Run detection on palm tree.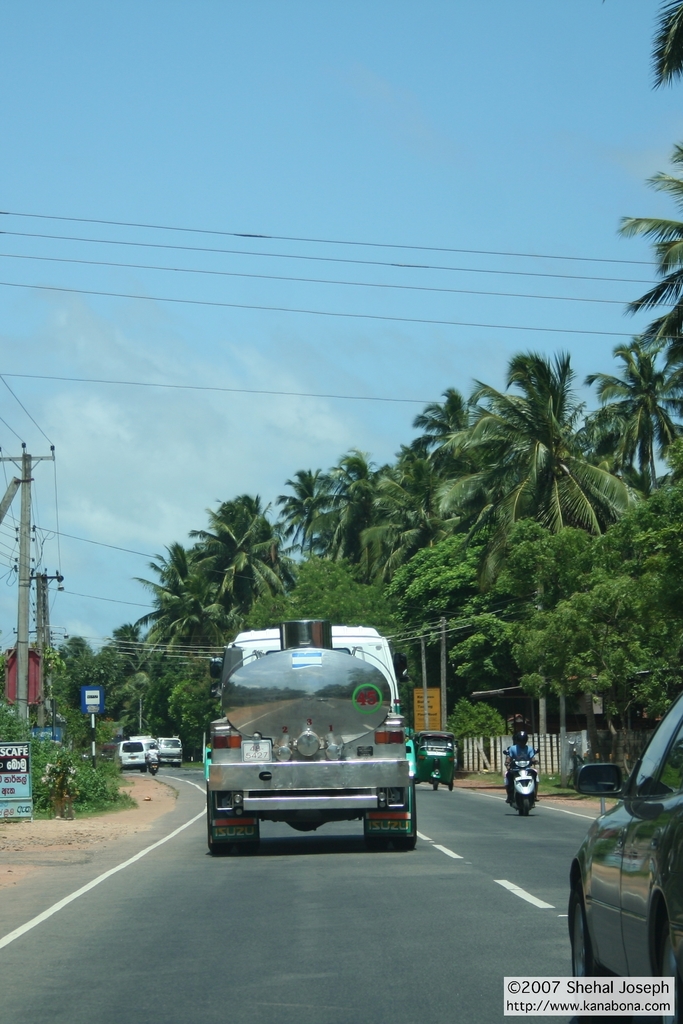
Result: {"left": 289, "top": 442, "right": 398, "bottom": 572}.
